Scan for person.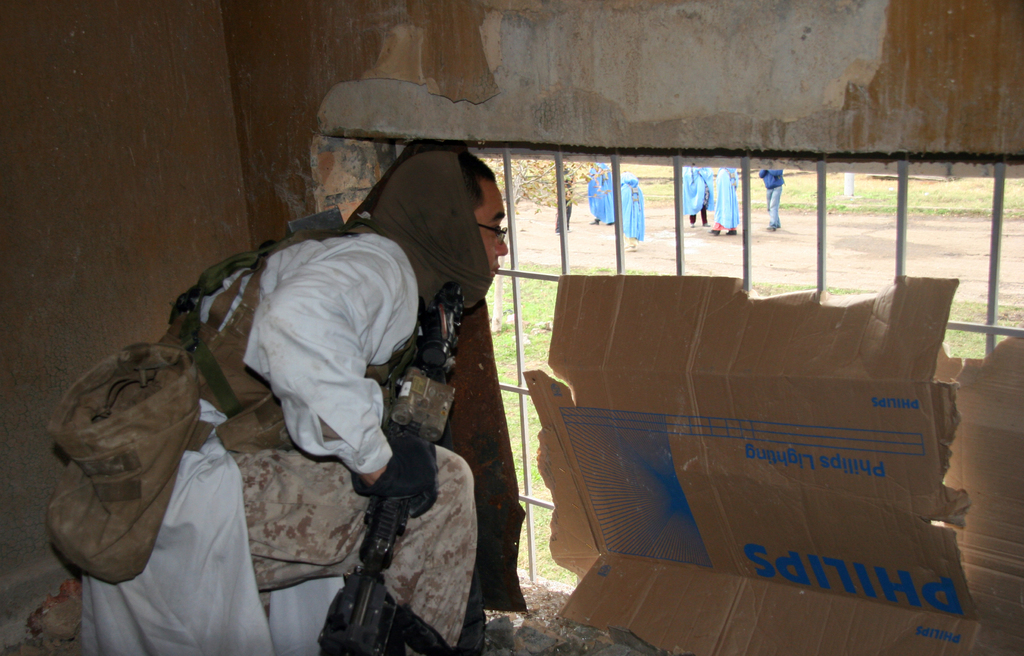
Scan result: left=757, top=174, right=786, bottom=231.
